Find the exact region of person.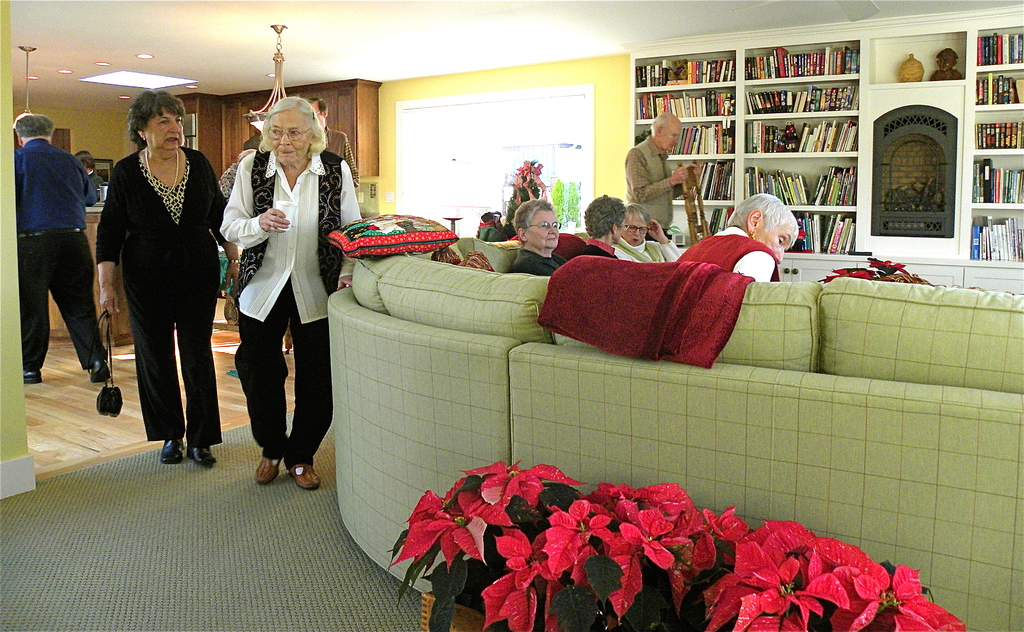
Exact region: bbox=[609, 200, 682, 261].
